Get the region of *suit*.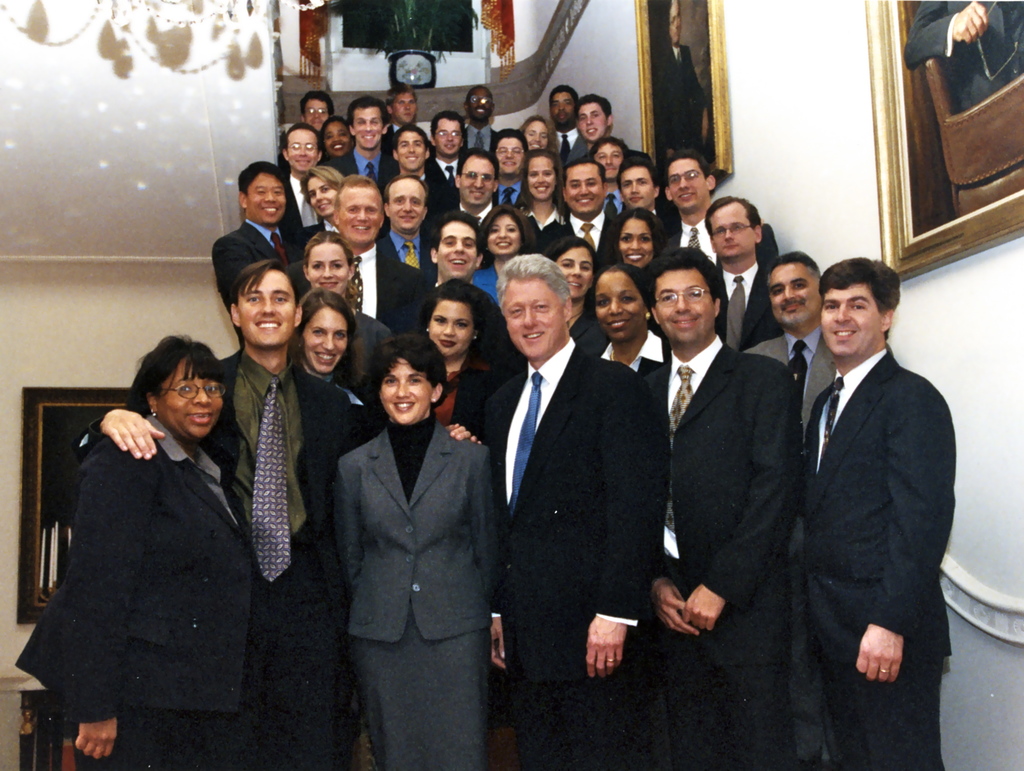
[x1=312, y1=331, x2=503, y2=757].
